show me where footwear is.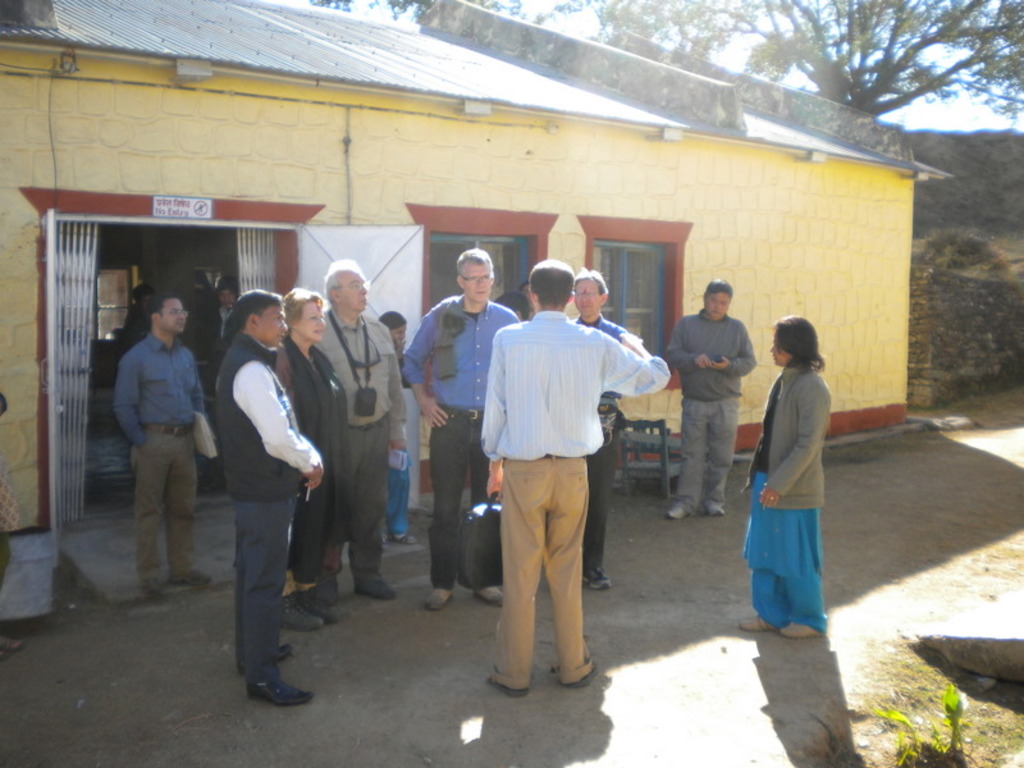
footwear is at box(276, 596, 319, 635).
